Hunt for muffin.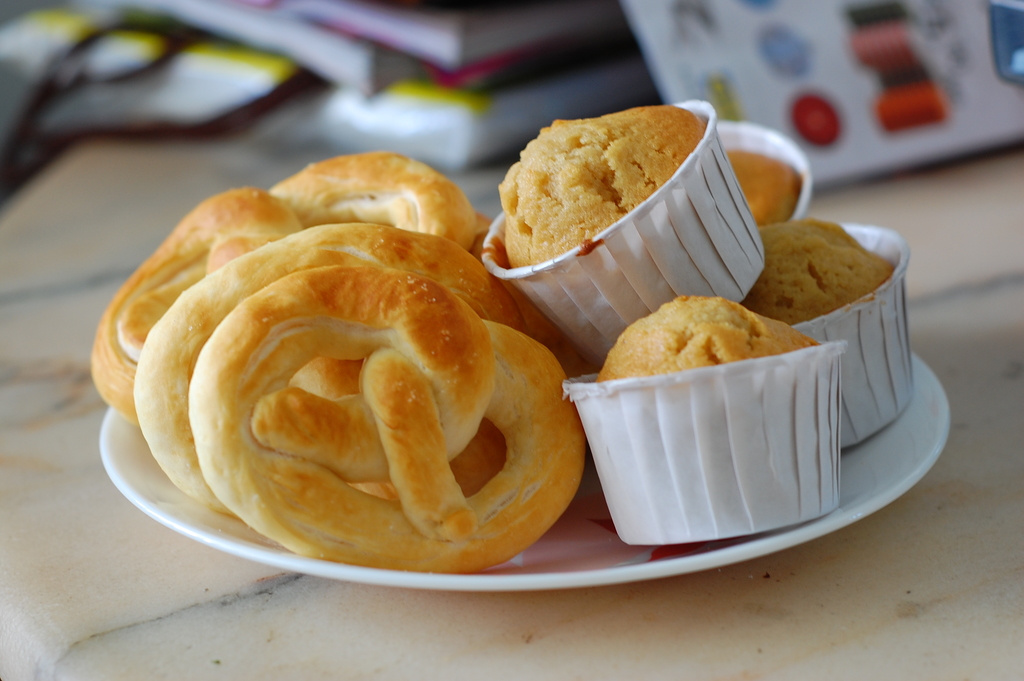
Hunted down at pyautogui.locateOnScreen(477, 98, 761, 364).
